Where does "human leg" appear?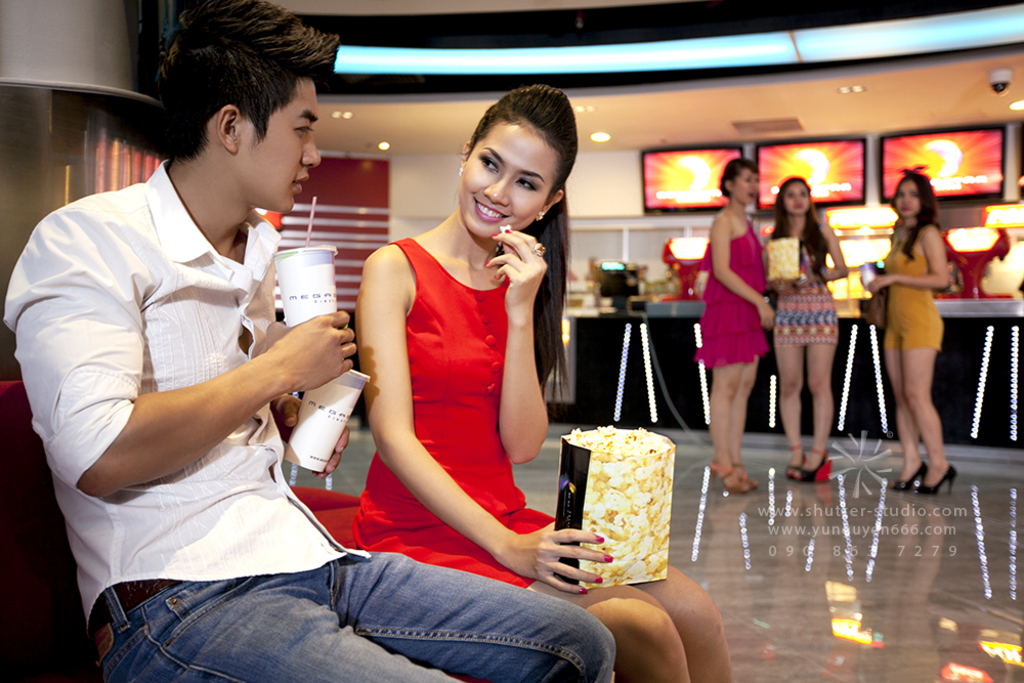
Appears at {"x1": 880, "y1": 332, "x2": 955, "y2": 490}.
